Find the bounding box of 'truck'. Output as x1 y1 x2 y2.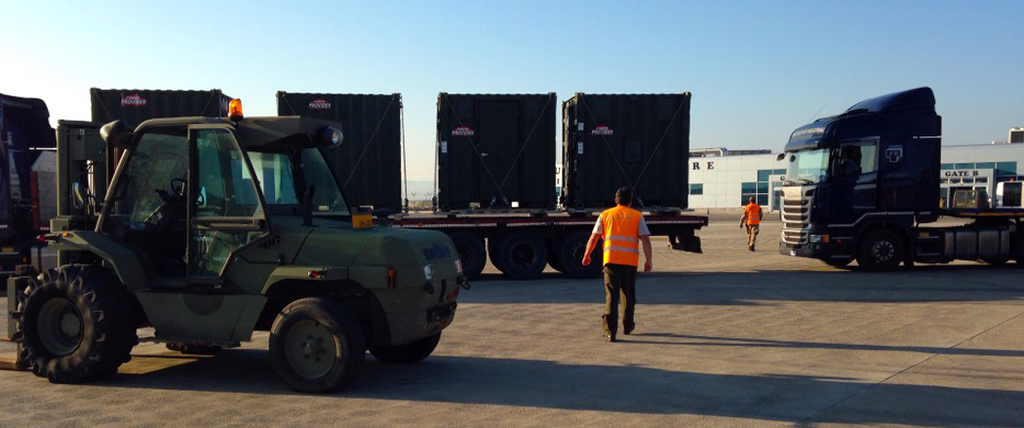
766 87 1023 266.
